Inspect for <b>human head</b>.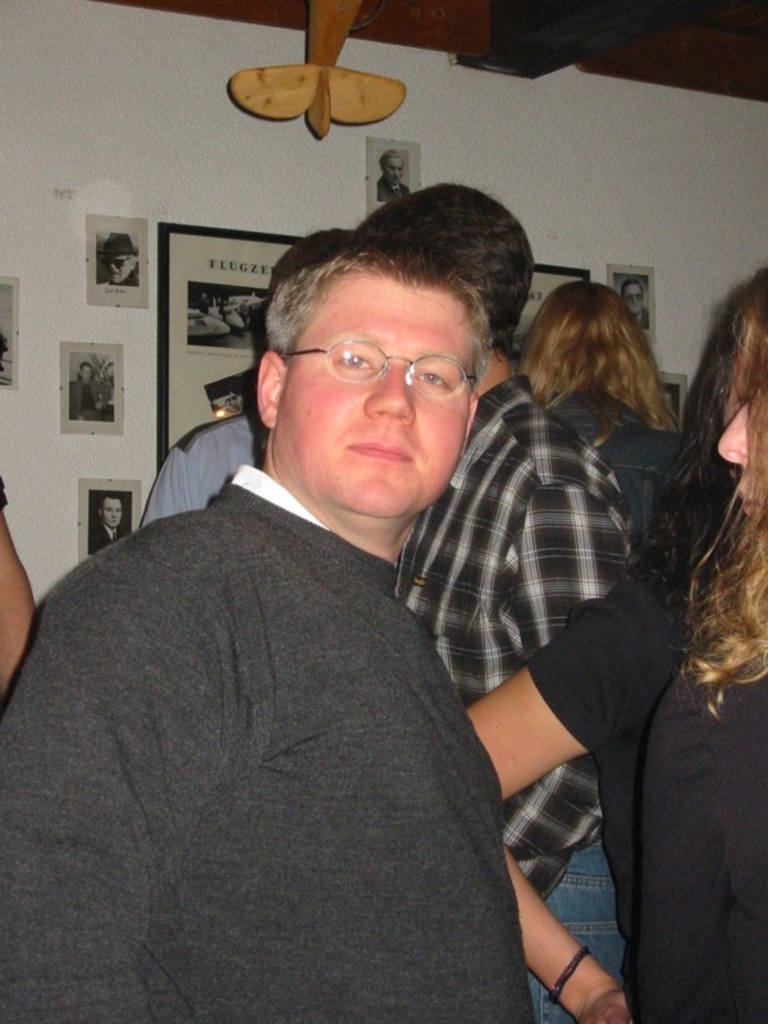
Inspection: left=79, top=358, right=95, bottom=380.
